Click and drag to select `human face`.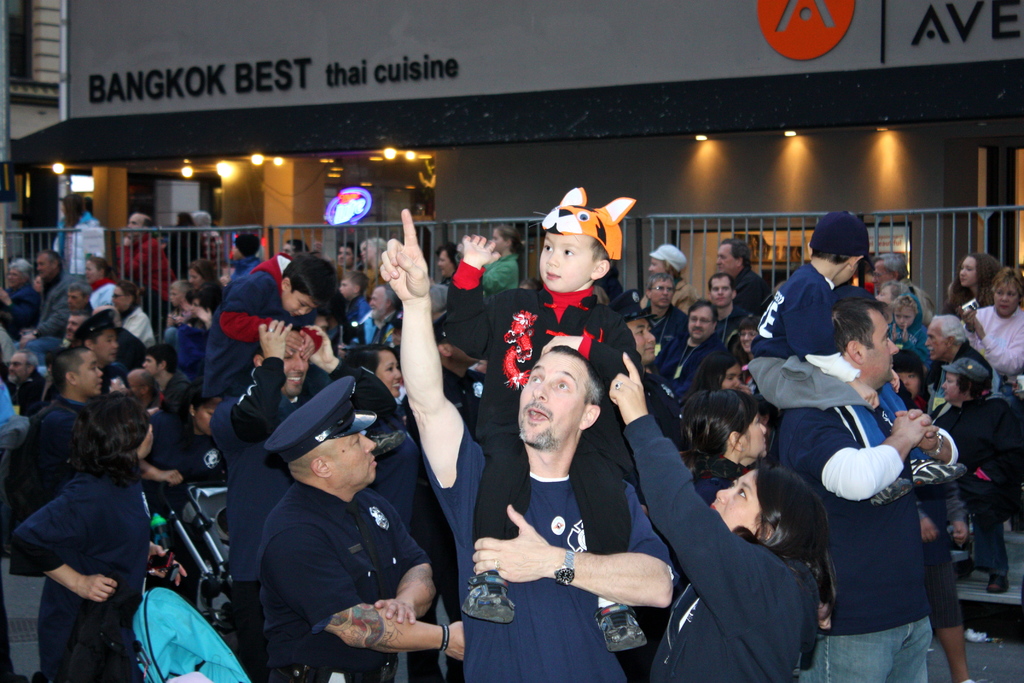
Selection: bbox=[858, 311, 897, 383].
